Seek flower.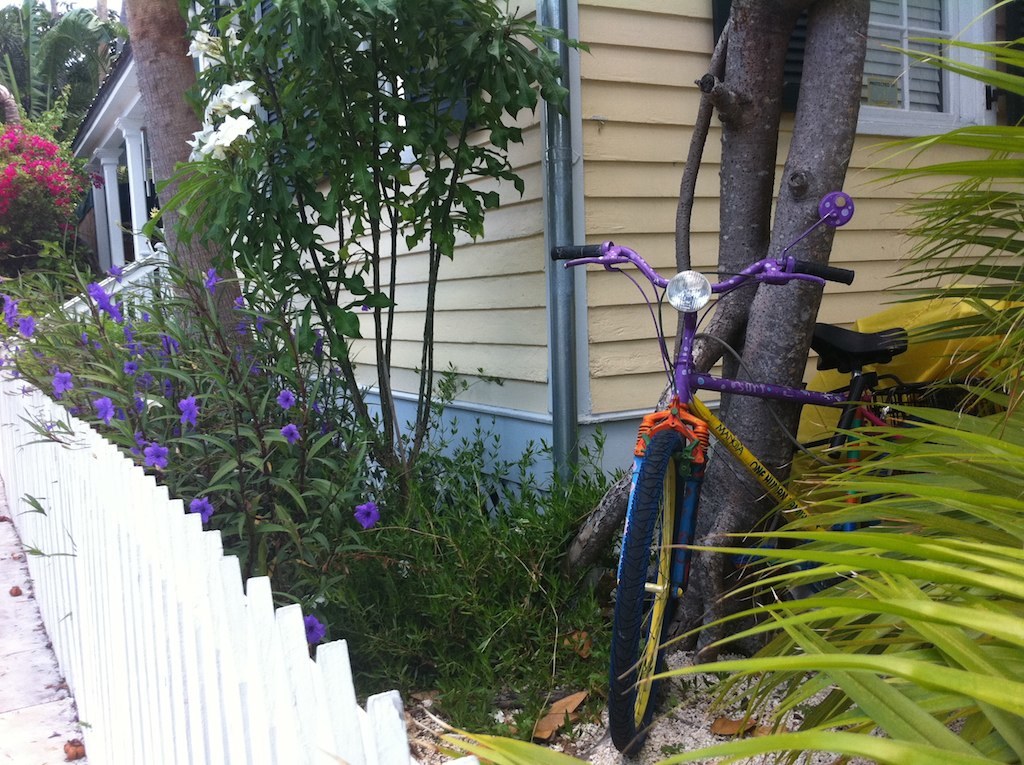
BBox(138, 295, 150, 327).
